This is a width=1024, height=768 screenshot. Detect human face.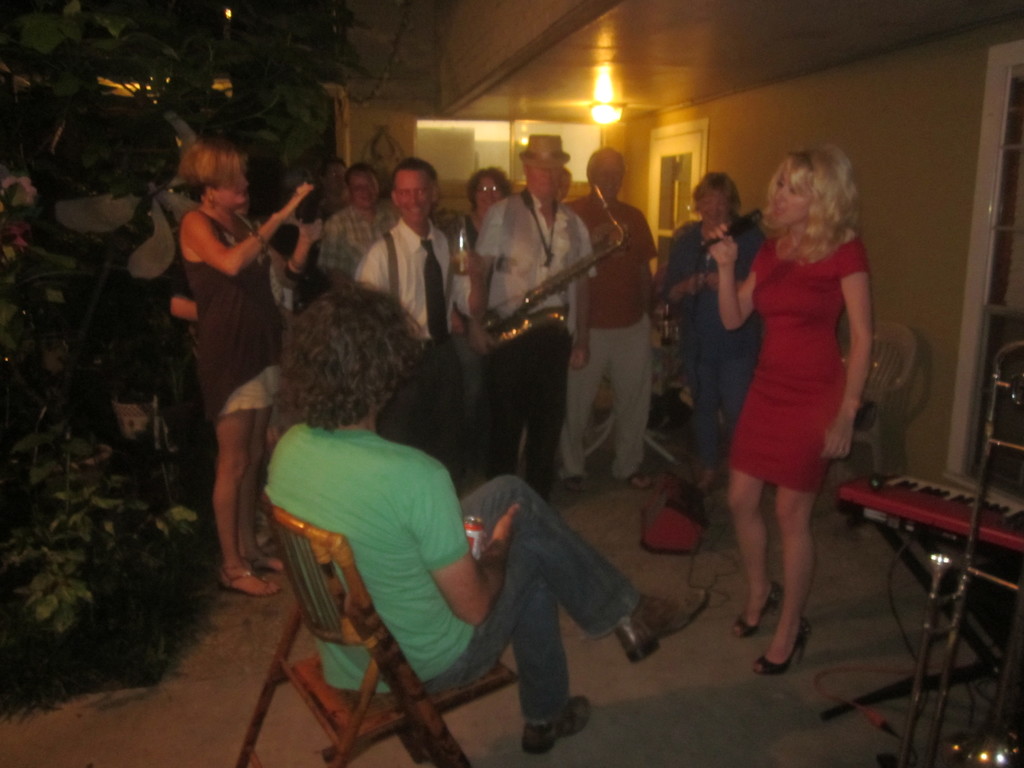
[left=595, top=152, right=623, bottom=197].
